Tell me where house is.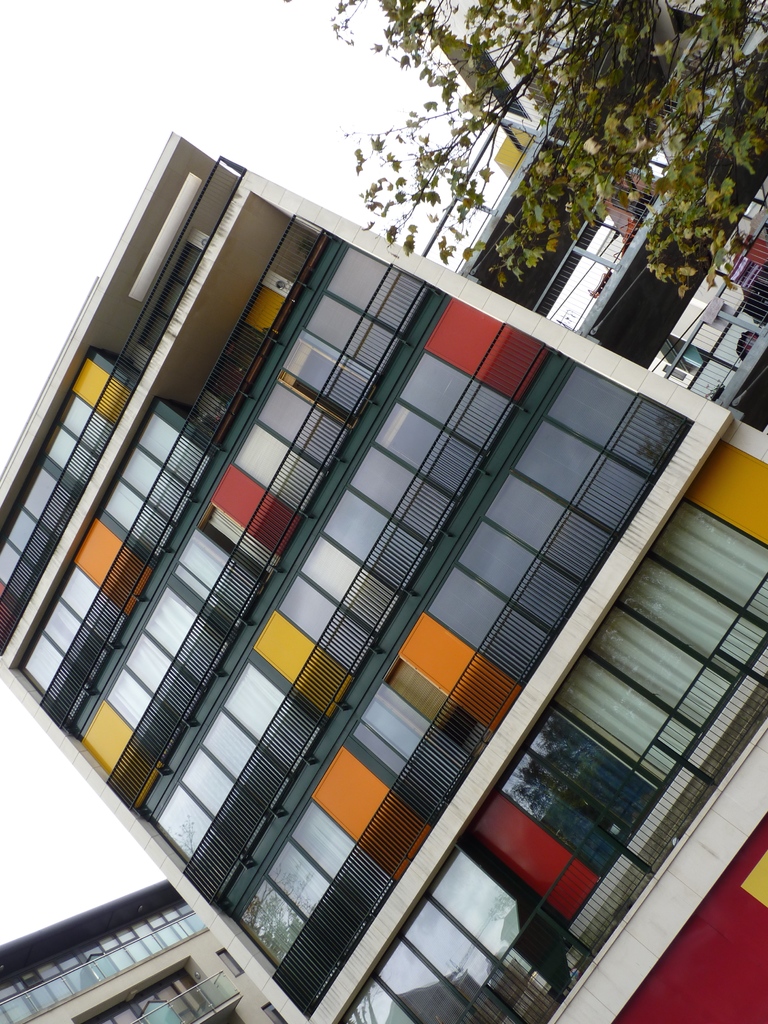
house is at 422 0 767 456.
